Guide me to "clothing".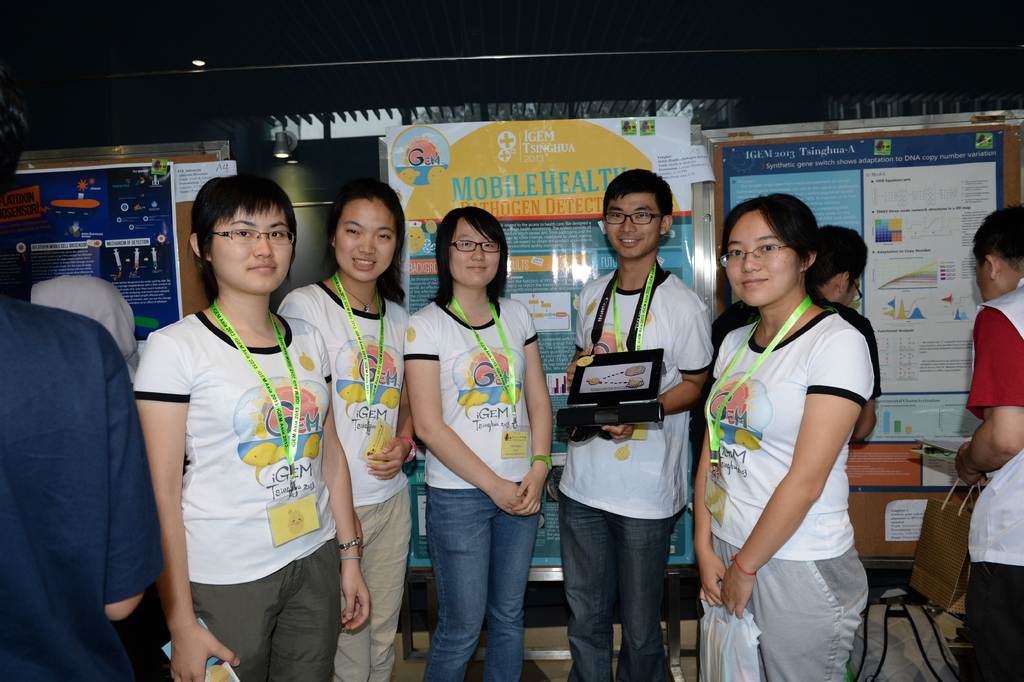
Guidance: 355, 486, 413, 681.
